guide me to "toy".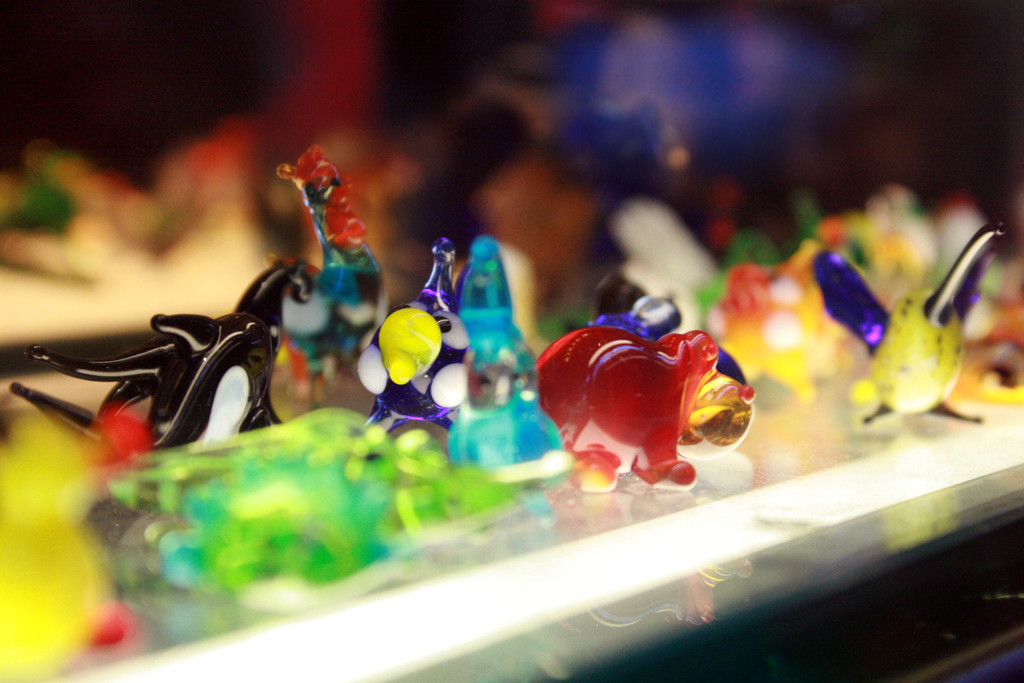
Guidance: <bbox>830, 230, 1007, 414</bbox>.
